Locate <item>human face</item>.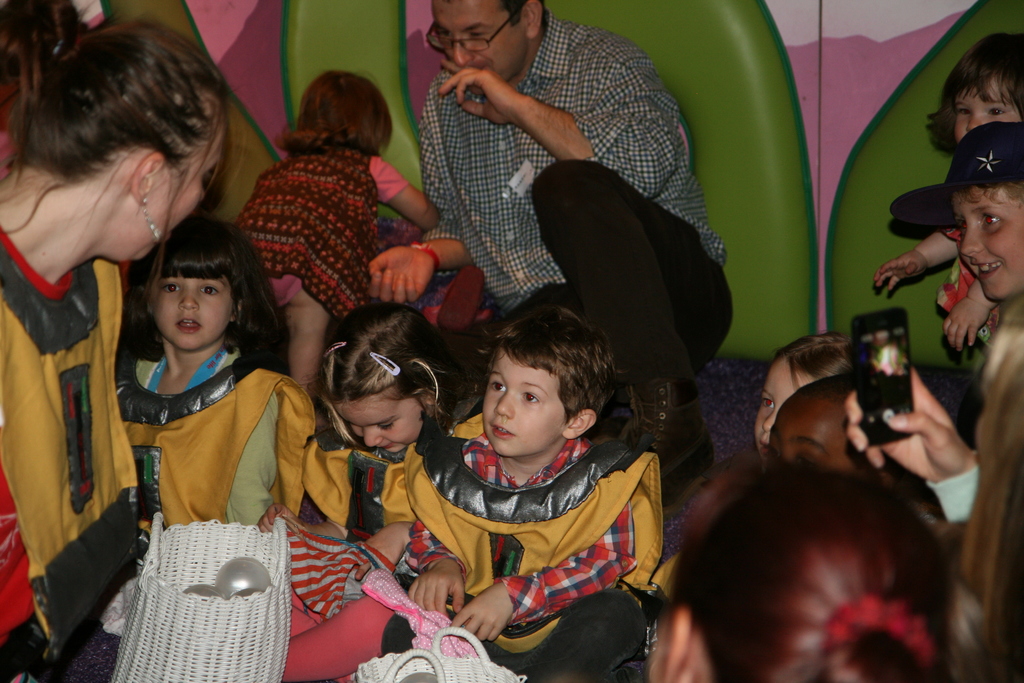
Bounding box: (left=153, top=265, right=237, bottom=348).
